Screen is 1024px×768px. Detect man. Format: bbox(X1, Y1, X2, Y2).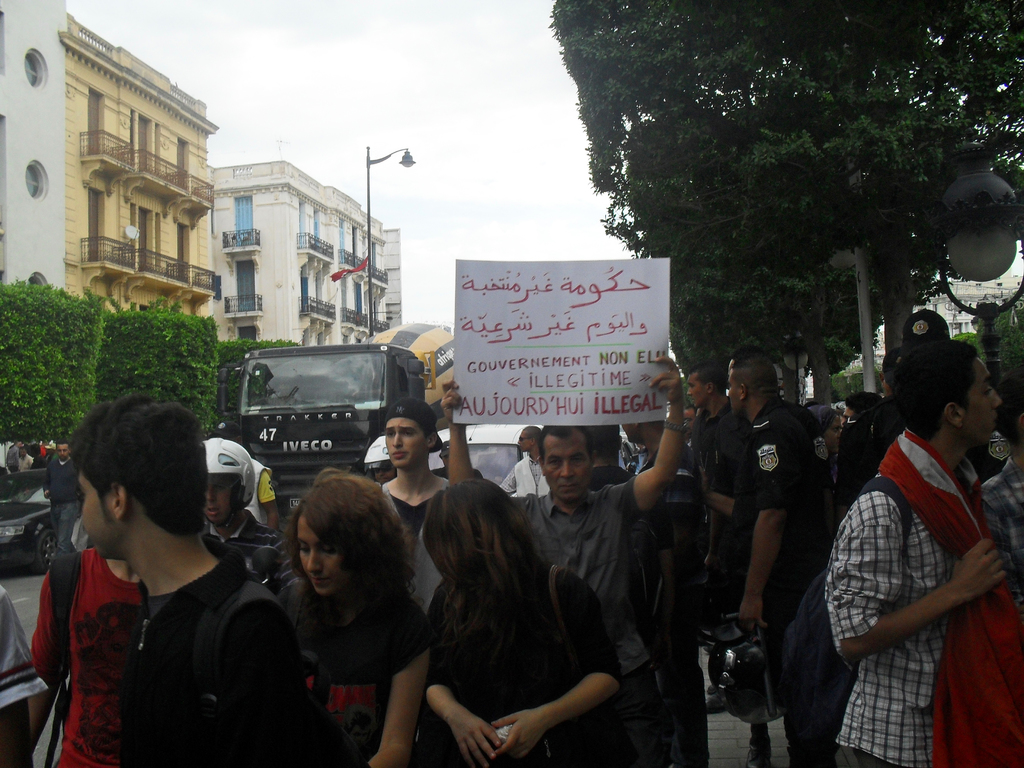
bbox(0, 581, 47, 767).
